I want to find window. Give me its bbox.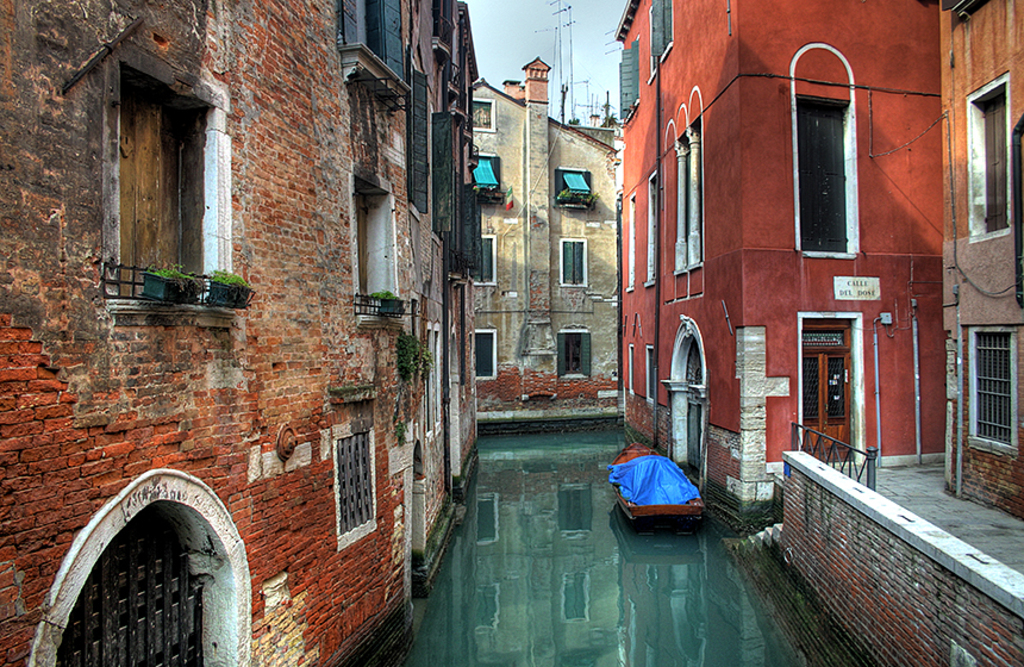
[643, 344, 656, 407].
